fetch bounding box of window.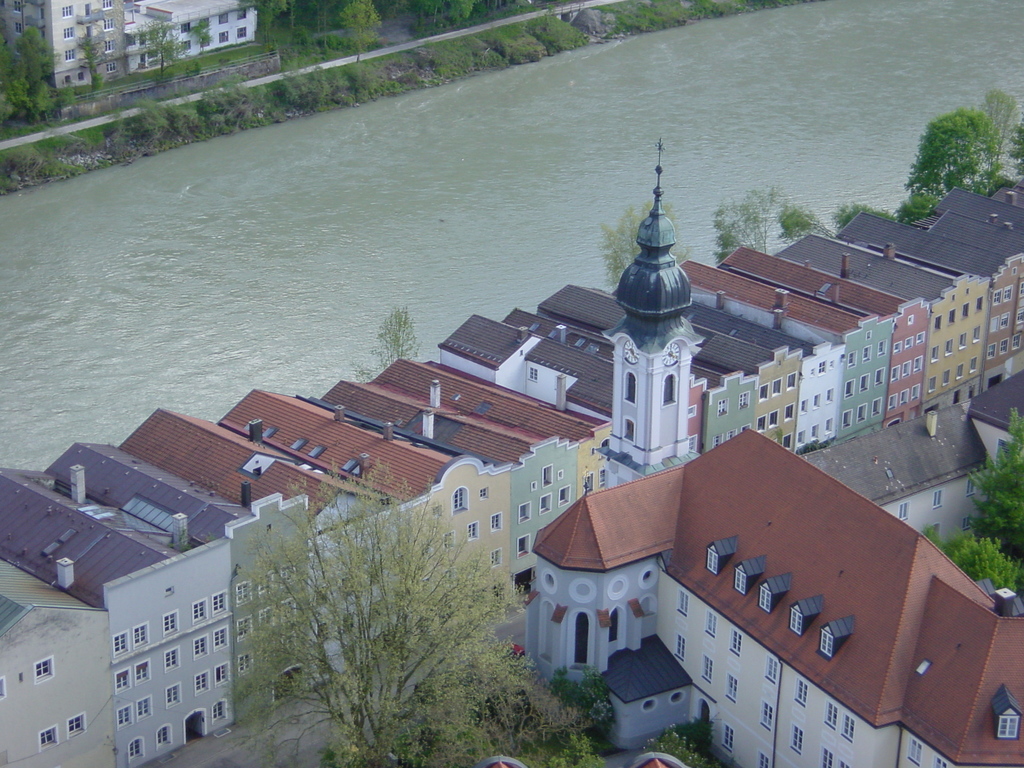
Bbox: 118, 704, 134, 729.
